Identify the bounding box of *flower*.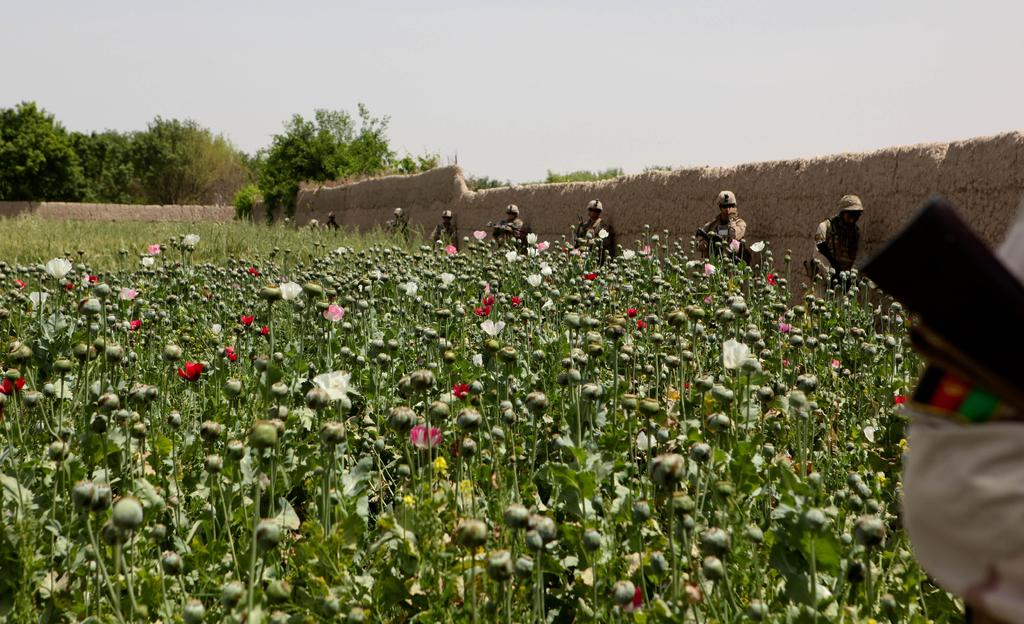
889 391 911 406.
